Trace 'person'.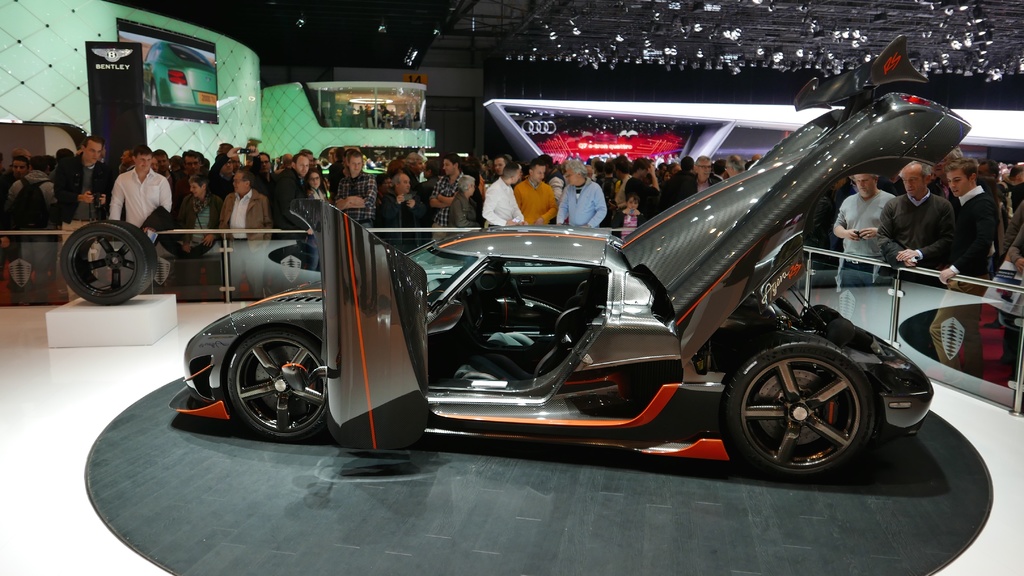
Traced to <region>945, 147, 995, 364</region>.
